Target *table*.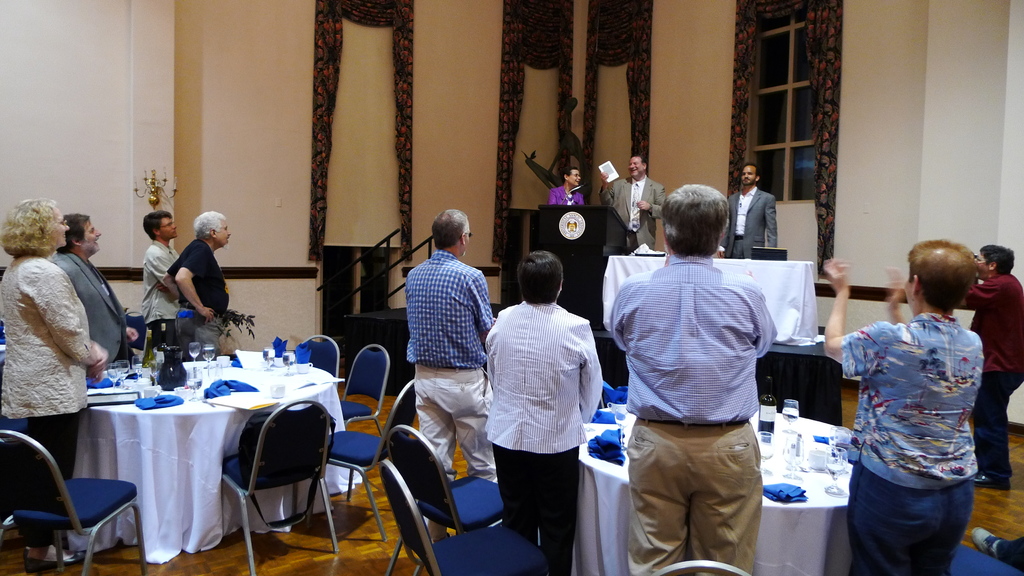
Target region: box(79, 355, 341, 563).
